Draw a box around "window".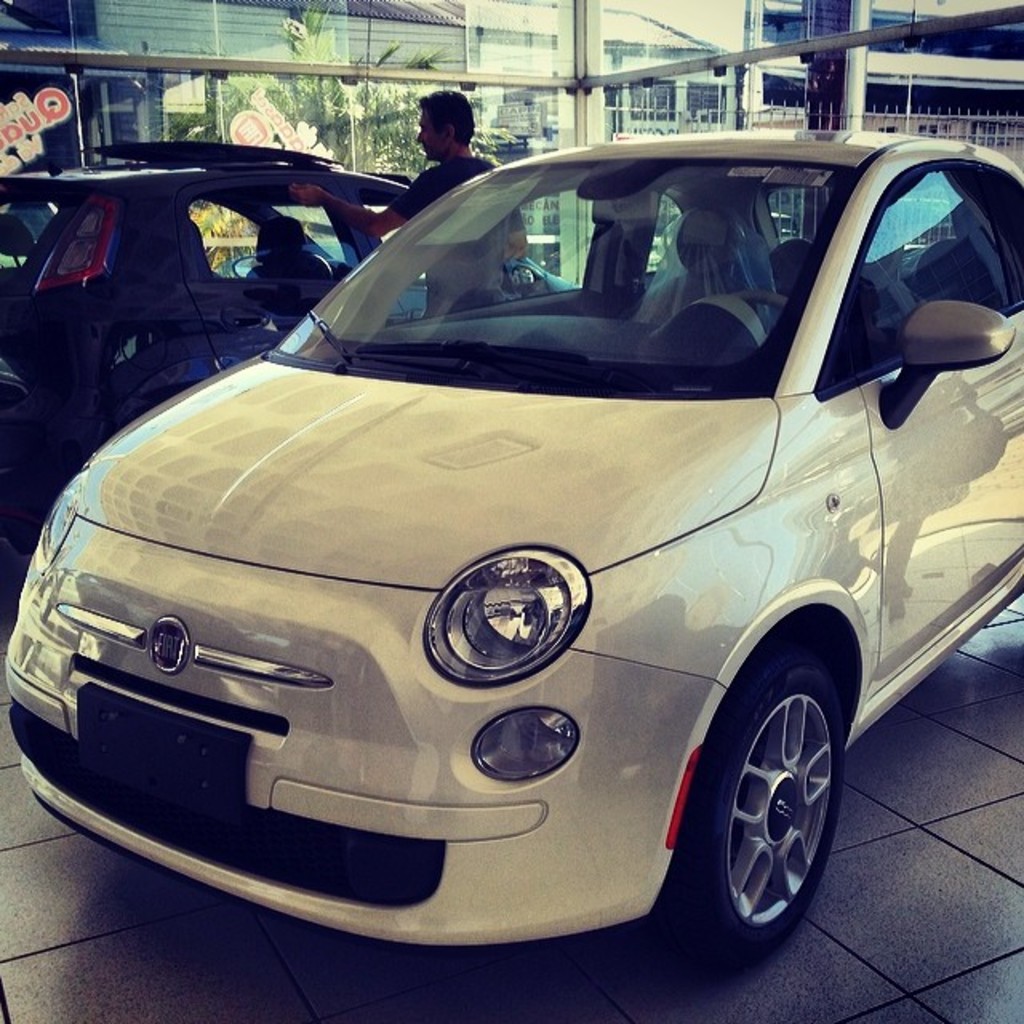
locate(504, 72, 560, 134).
